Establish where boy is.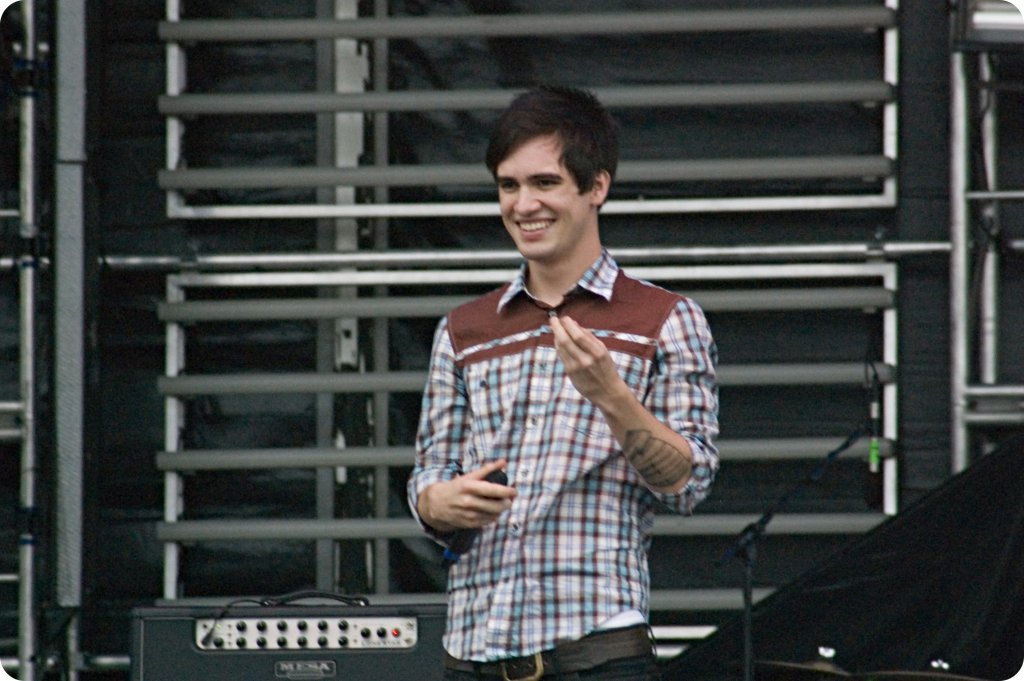
Established at [405, 78, 719, 680].
